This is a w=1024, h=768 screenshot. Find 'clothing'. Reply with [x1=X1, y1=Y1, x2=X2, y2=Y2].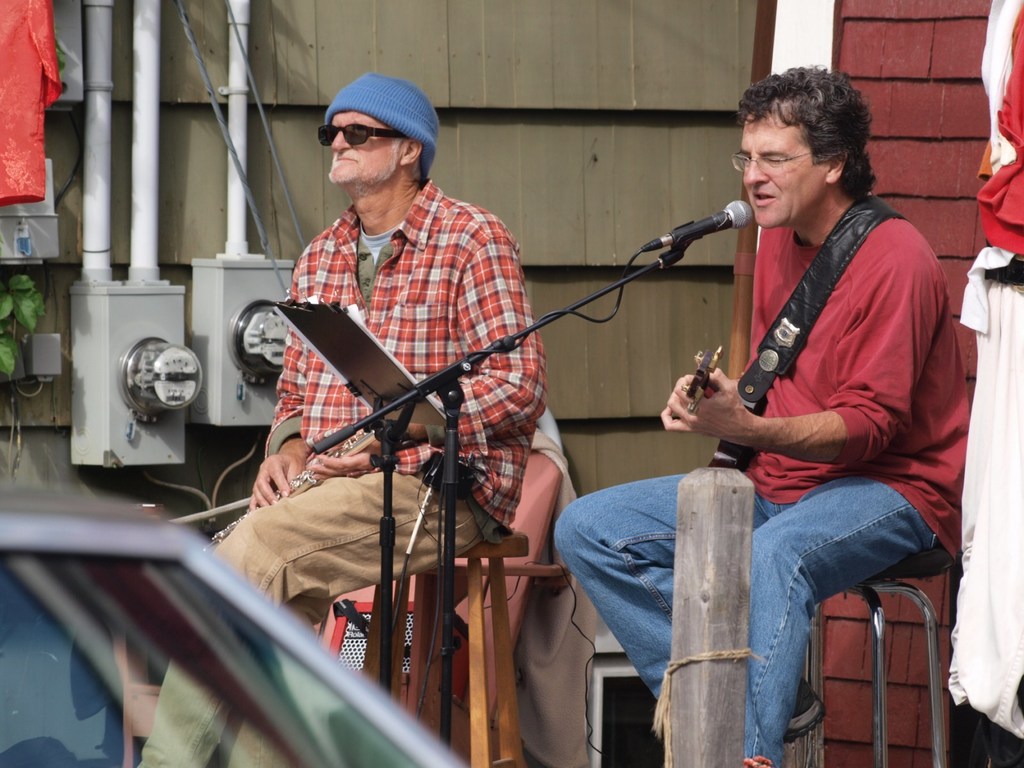
[x1=552, y1=189, x2=972, y2=767].
